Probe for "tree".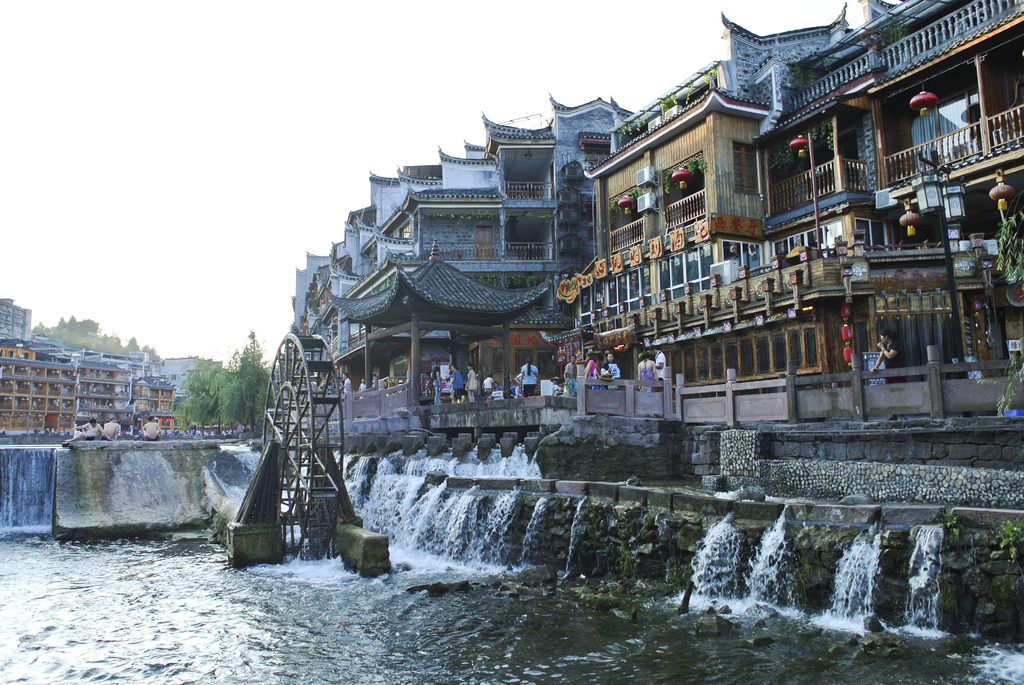
Probe result: region(171, 327, 276, 431).
